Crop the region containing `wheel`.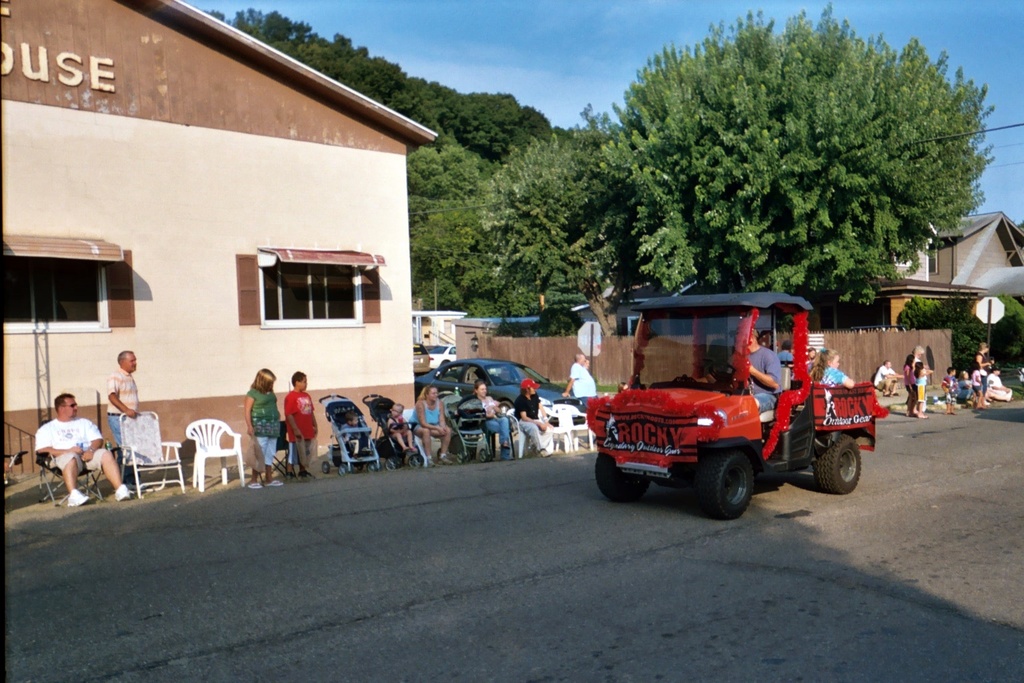
Crop region: BBox(594, 452, 649, 500).
